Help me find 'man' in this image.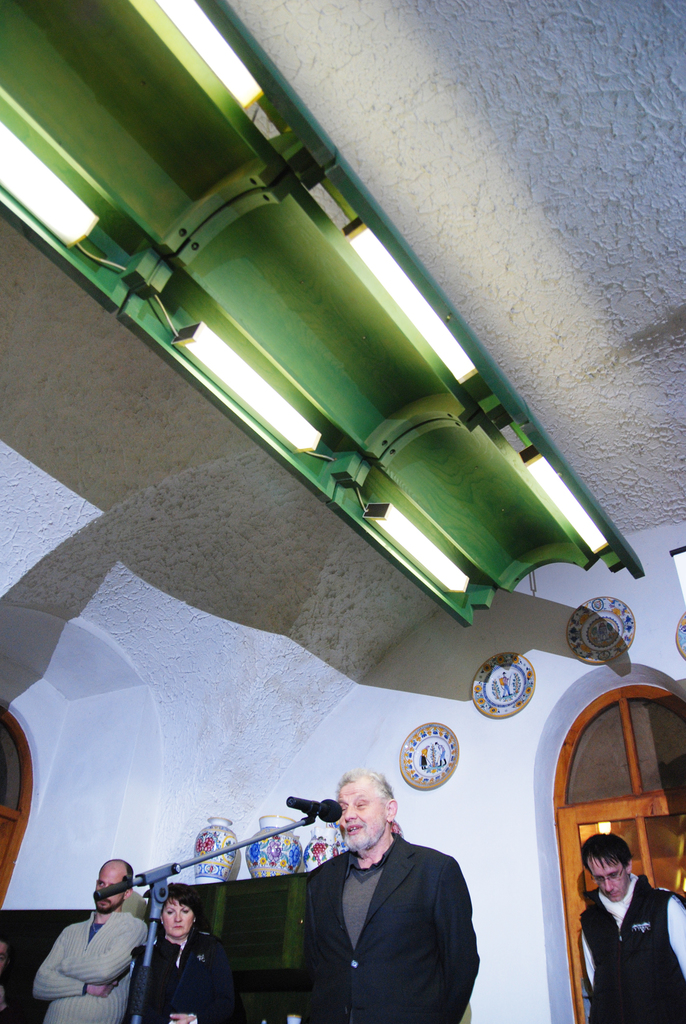
Found it: locate(31, 859, 150, 1023).
